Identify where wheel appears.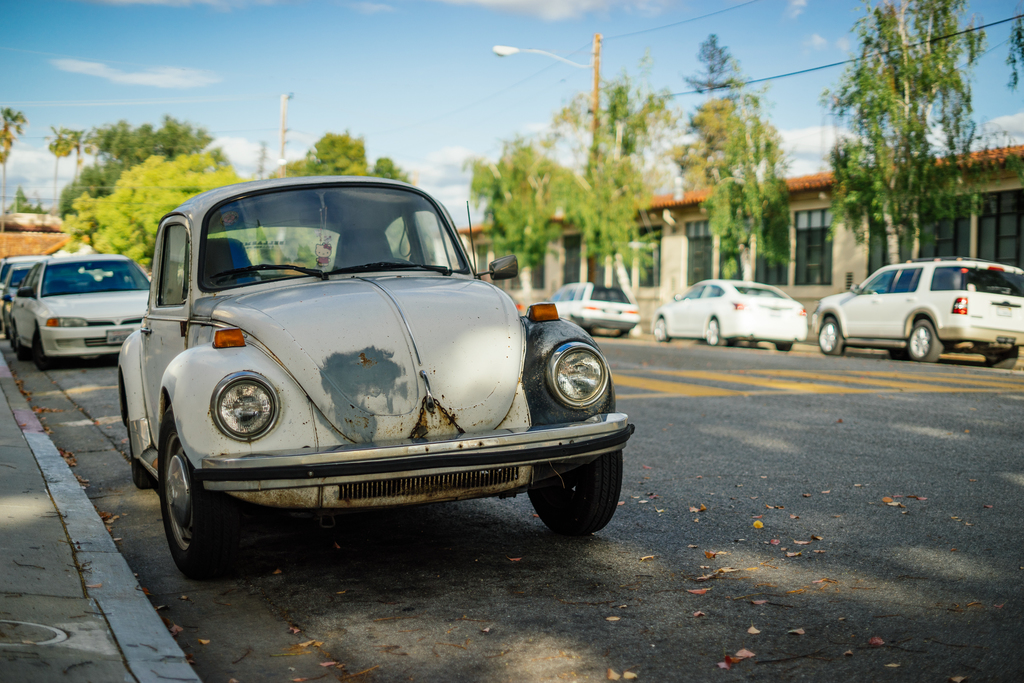
Appears at Rect(142, 427, 246, 570).
